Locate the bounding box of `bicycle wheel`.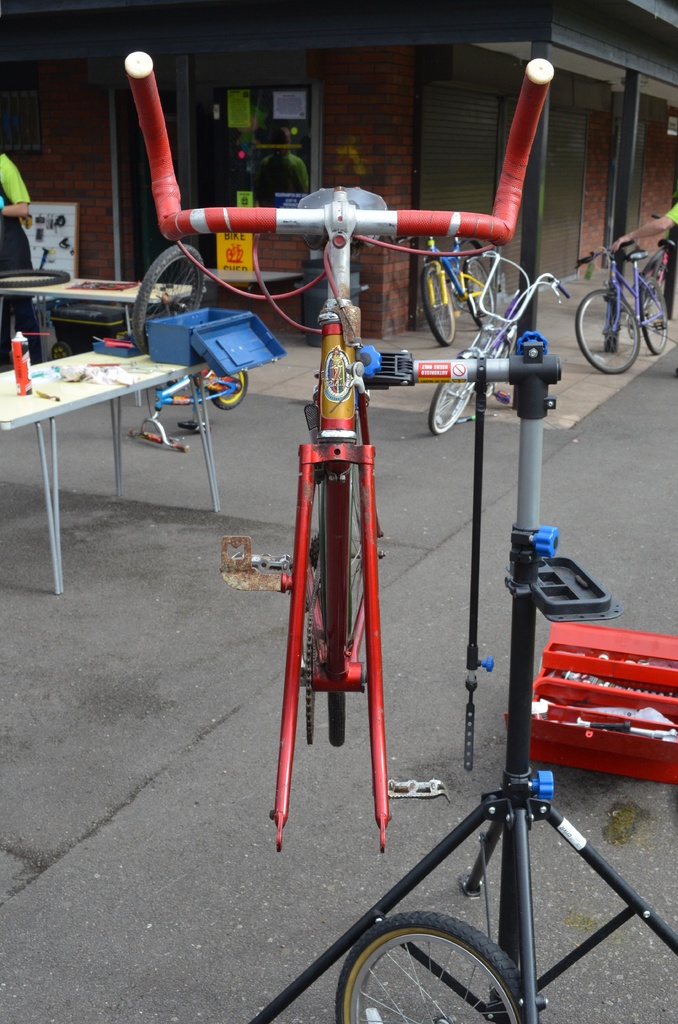
Bounding box: {"left": 634, "top": 281, "right": 674, "bottom": 358}.
